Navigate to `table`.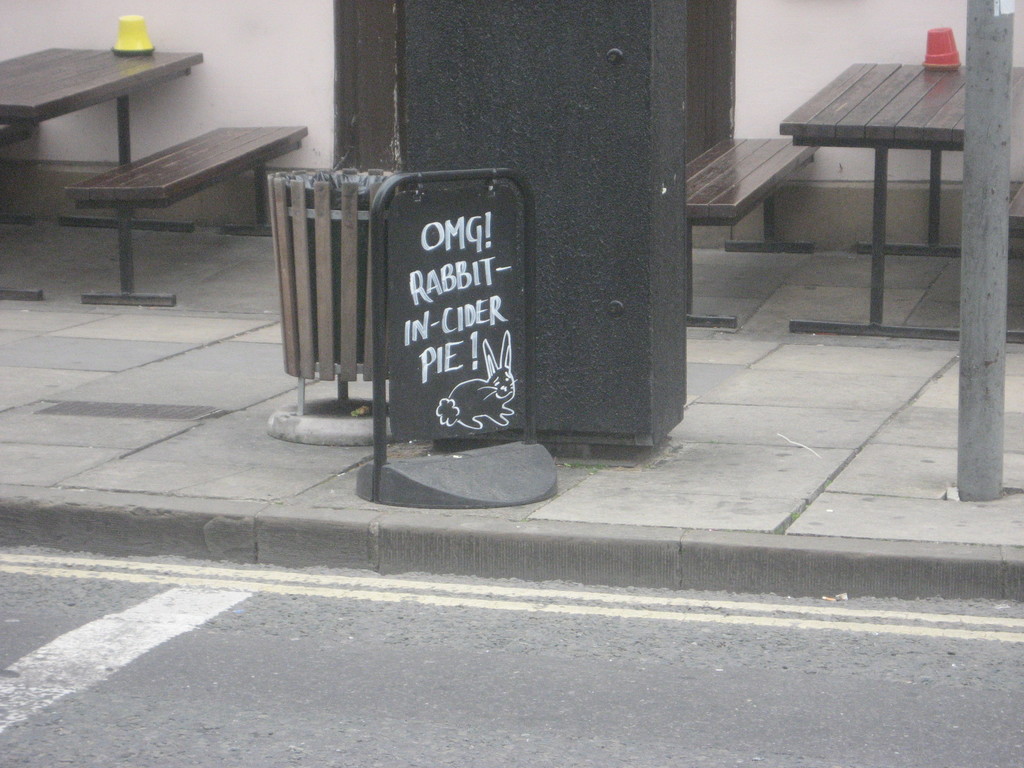
Navigation target: {"left": 0, "top": 44, "right": 202, "bottom": 299}.
